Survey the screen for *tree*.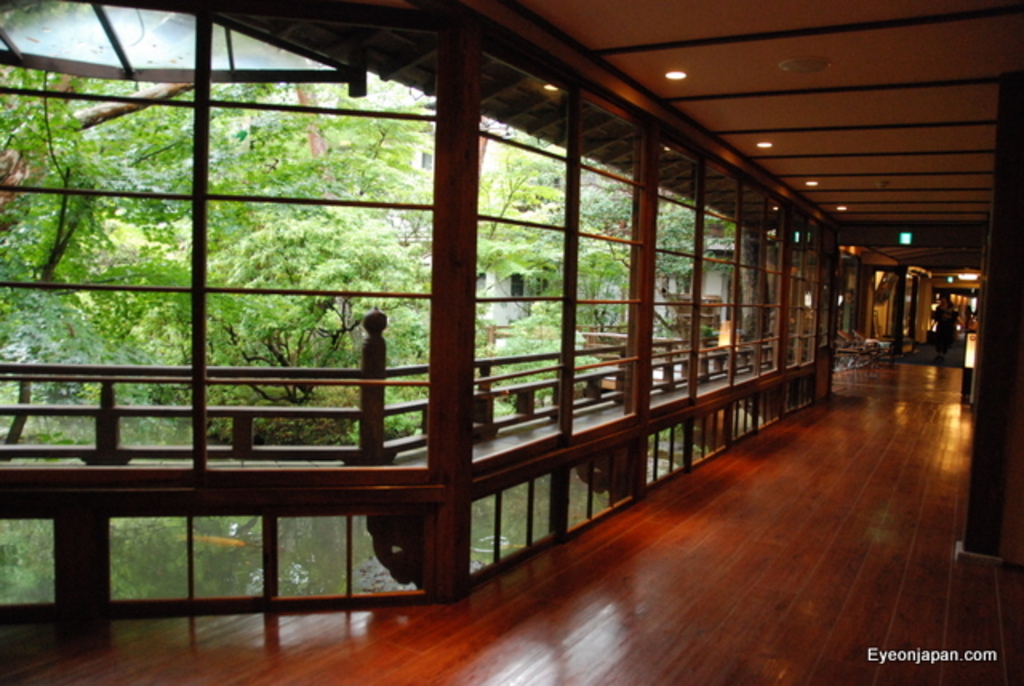
Survey found: [x1=531, y1=171, x2=637, y2=326].
